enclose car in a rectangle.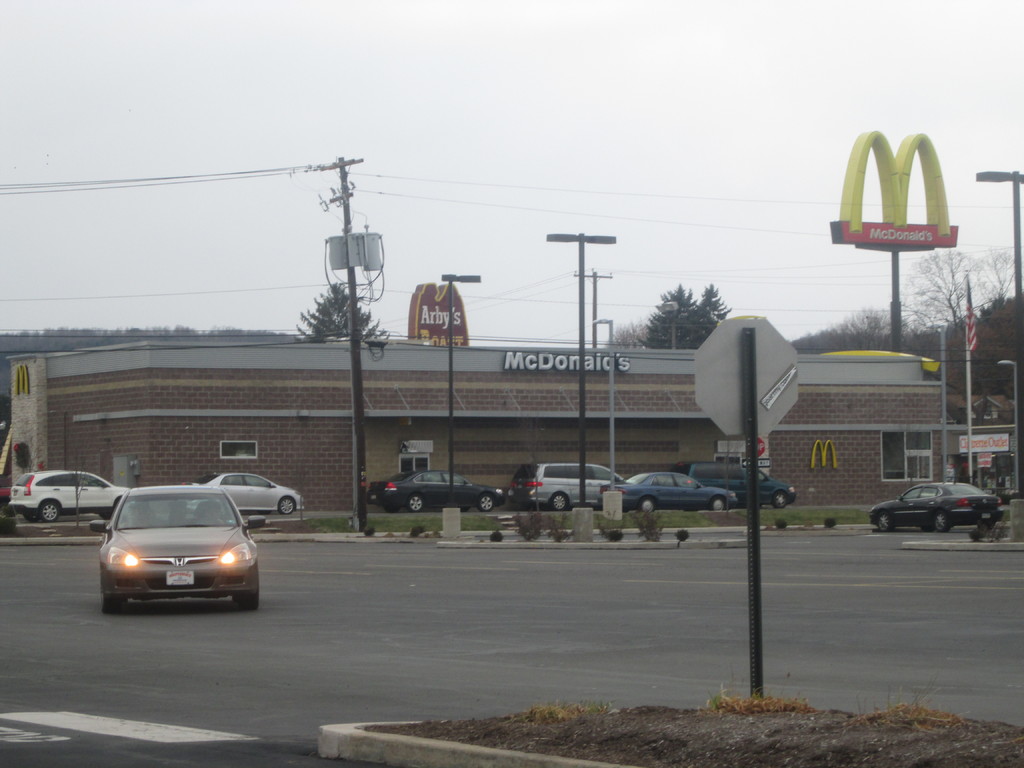
bbox=[198, 468, 310, 514].
